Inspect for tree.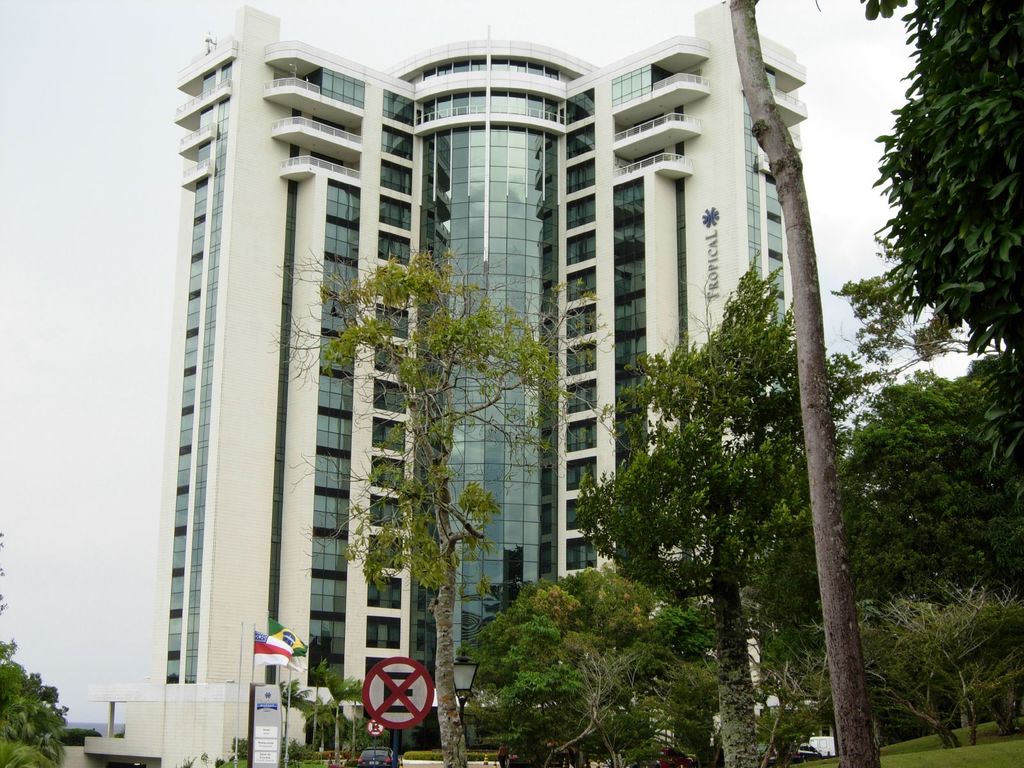
Inspection: <box>857,582,1023,767</box>.
